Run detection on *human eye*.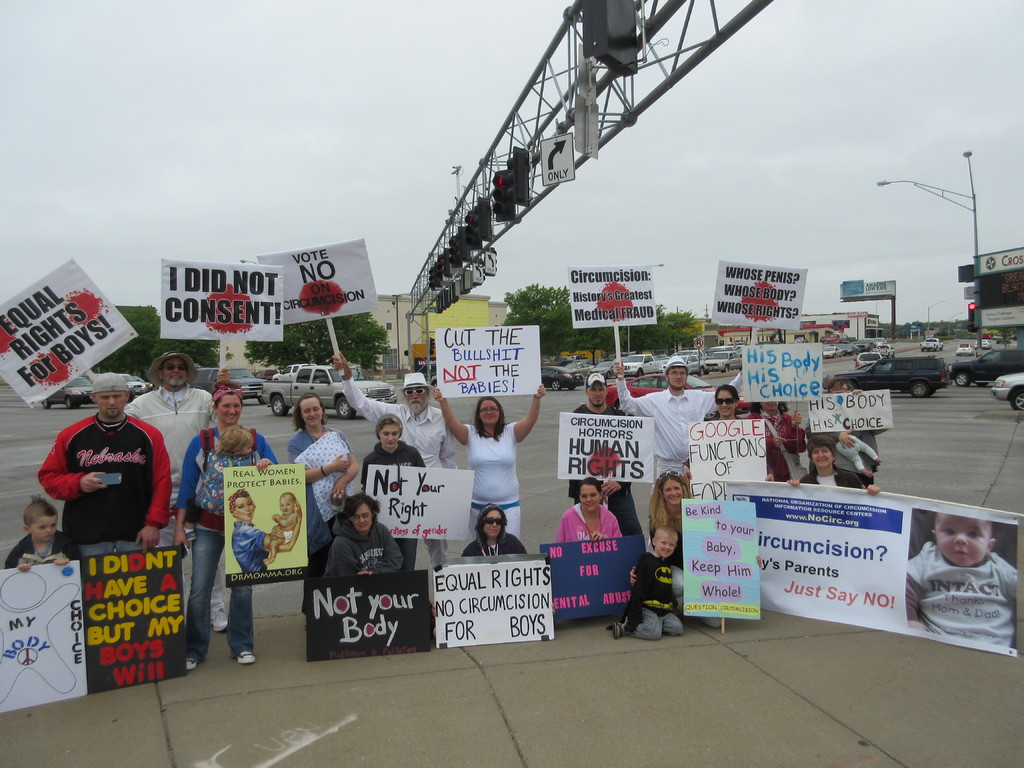
Result: [589,387,599,390].
